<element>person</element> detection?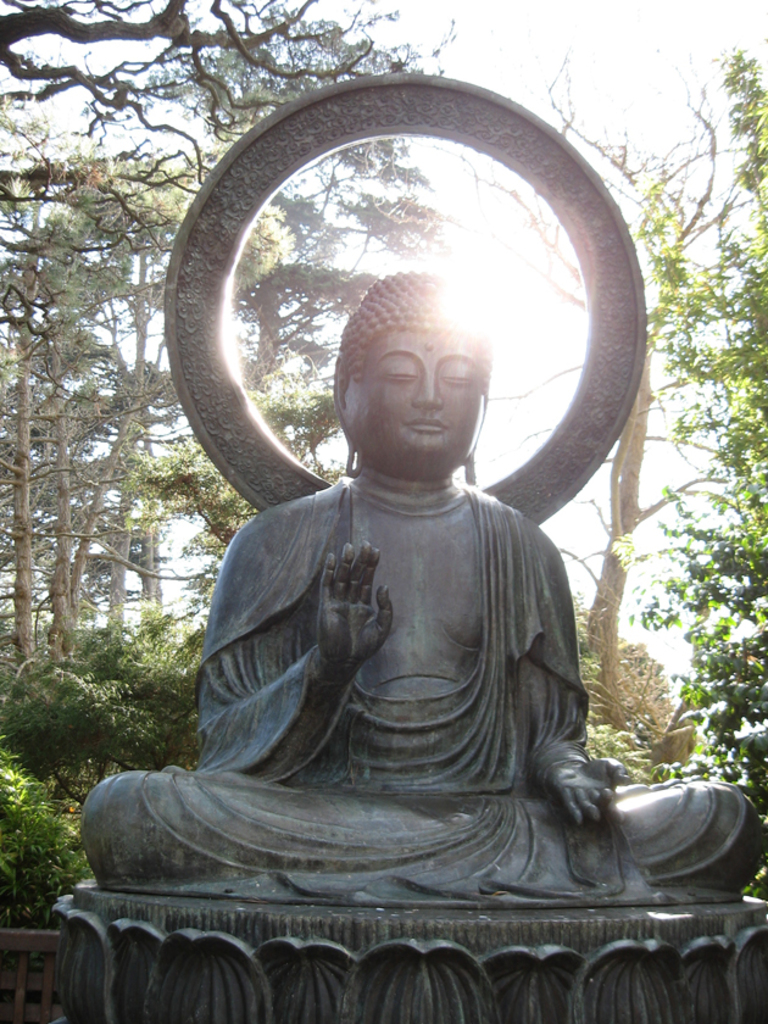
(left=204, top=238, right=672, bottom=905)
